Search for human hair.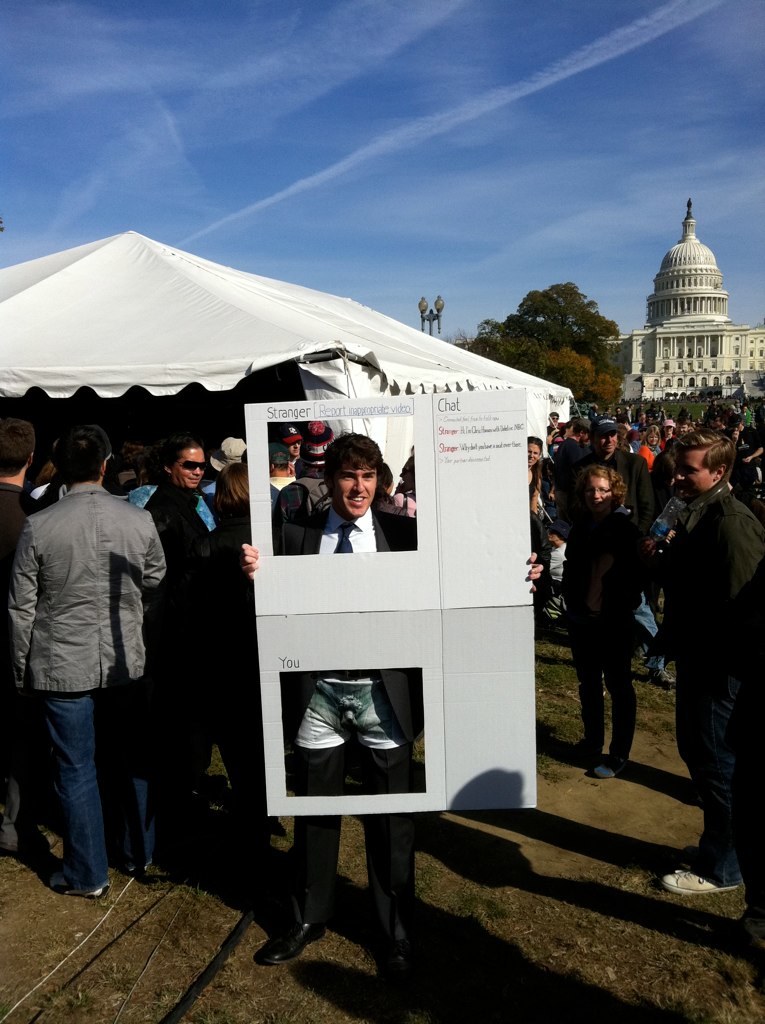
Found at BBox(669, 421, 747, 476).
